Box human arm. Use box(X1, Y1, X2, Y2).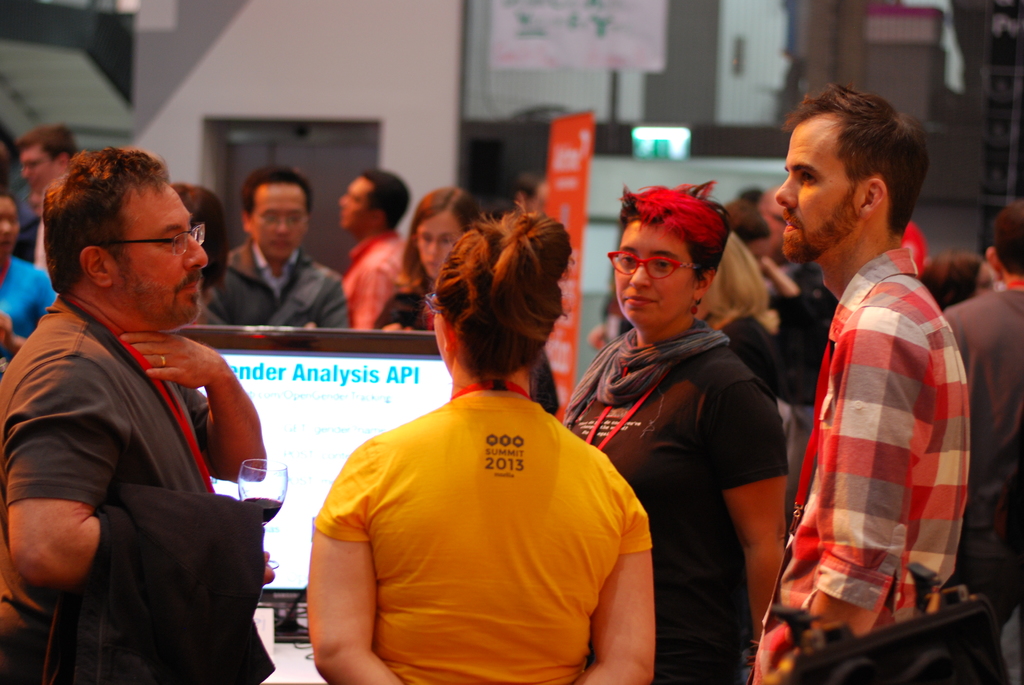
box(173, 329, 284, 494).
